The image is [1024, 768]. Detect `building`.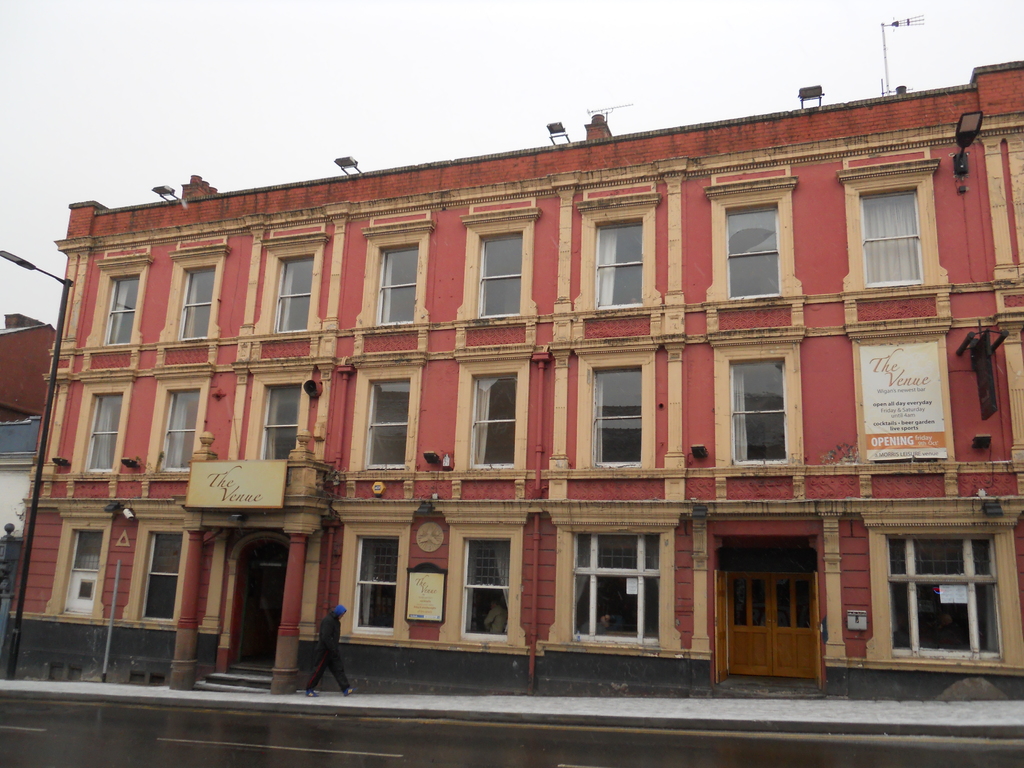
Detection: <bbox>0, 58, 1023, 685</bbox>.
